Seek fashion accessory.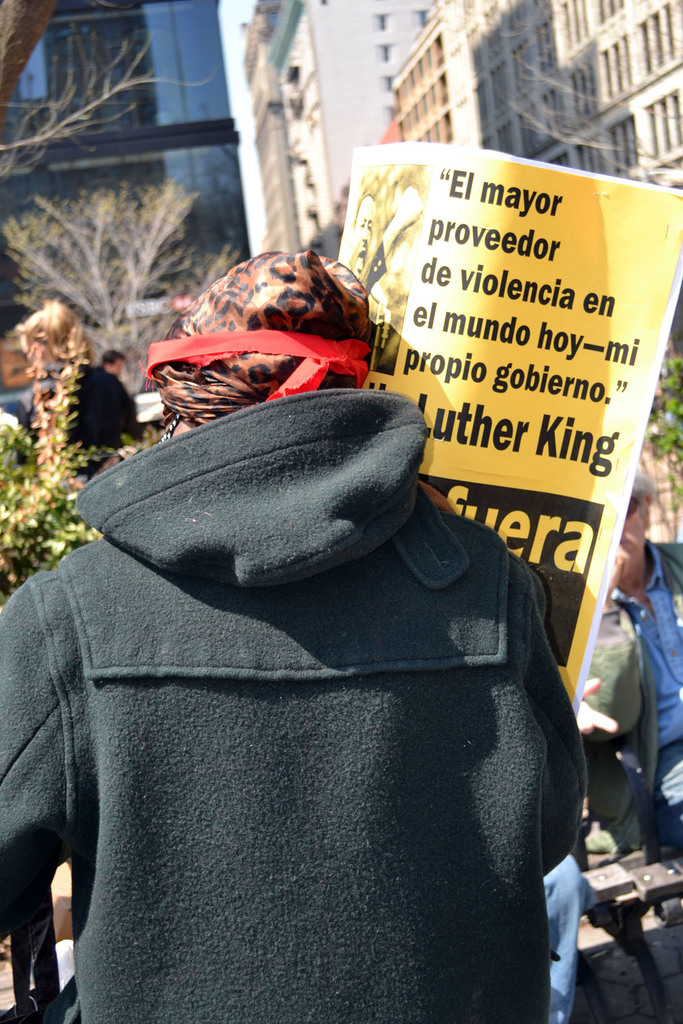
146/242/374/428.
